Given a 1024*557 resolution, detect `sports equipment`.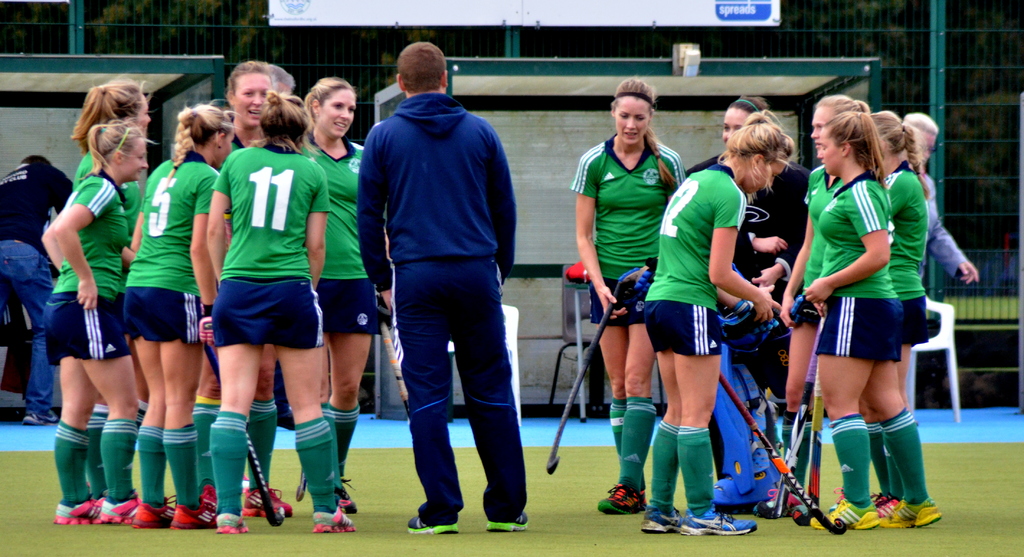
detection(717, 371, 847, 535).
